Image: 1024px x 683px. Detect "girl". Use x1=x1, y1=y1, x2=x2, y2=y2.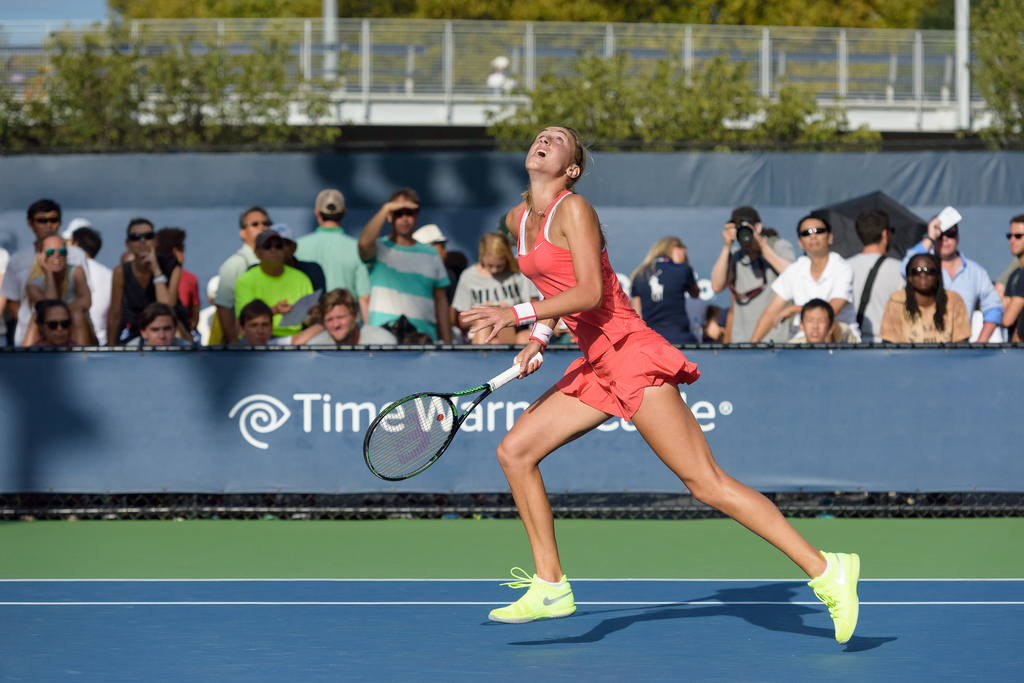
x1=448, y1=227, x2=552, y2=347.
